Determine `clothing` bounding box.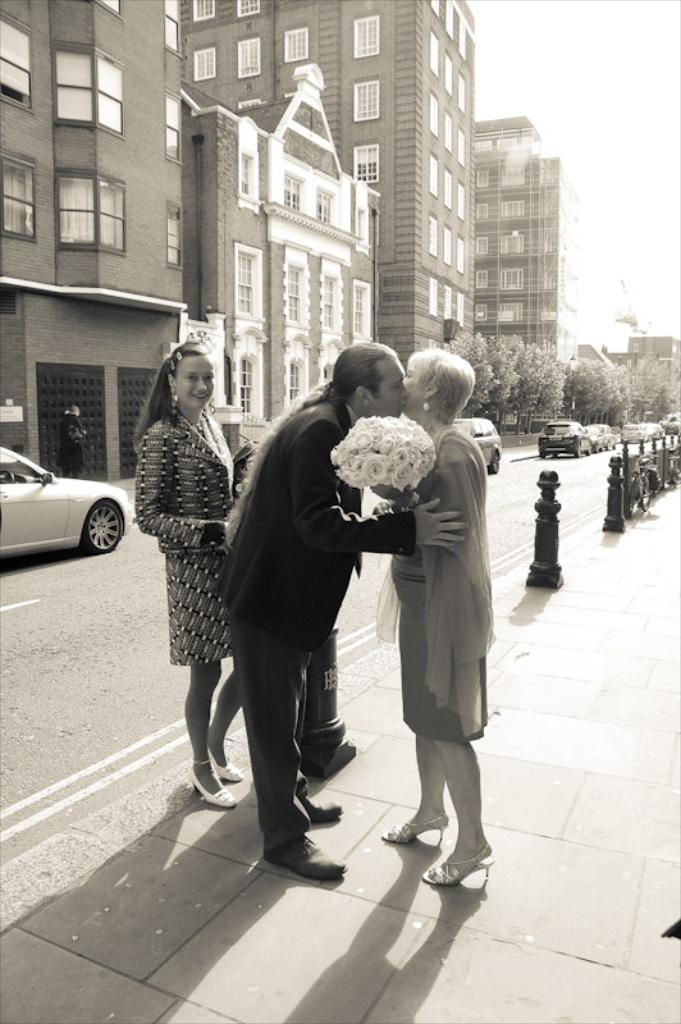
Determined: detection(212, 352, 389, 819).
